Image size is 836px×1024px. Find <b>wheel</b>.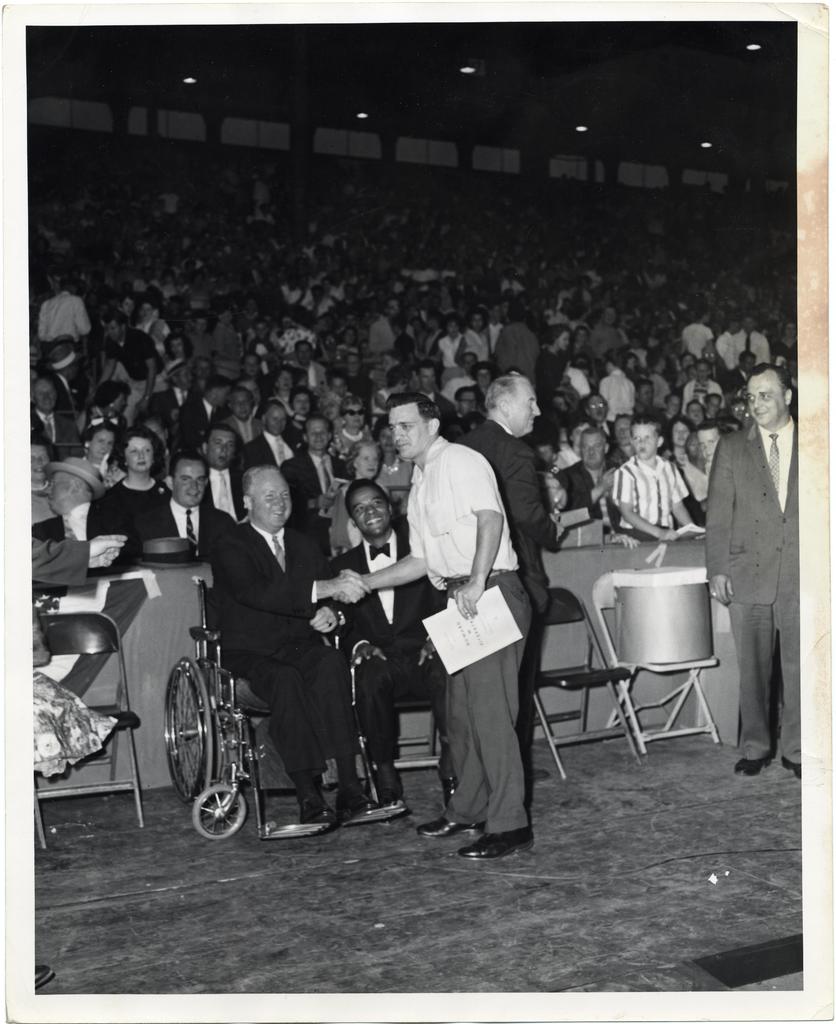
163:660:212:803.
